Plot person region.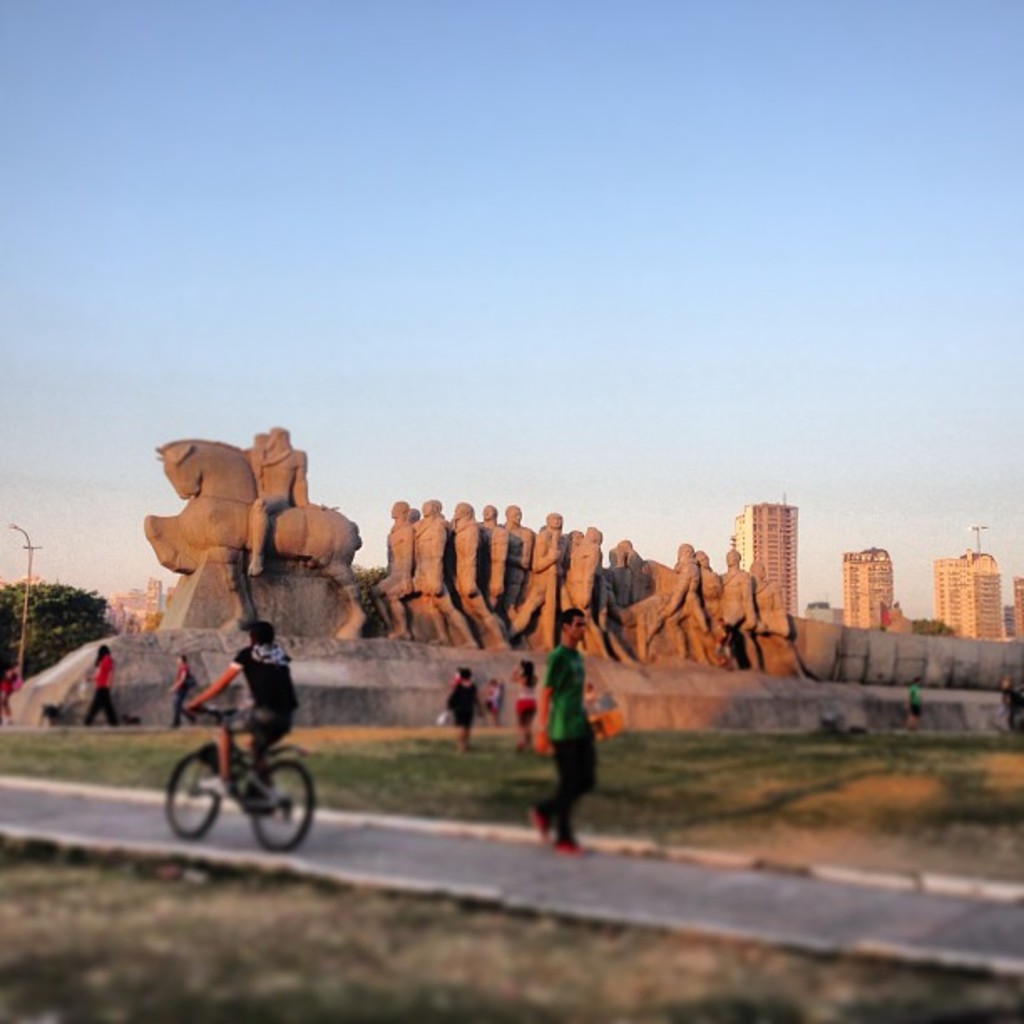
Plotted at x1=84, y1=634, x2=120, y2=736.
